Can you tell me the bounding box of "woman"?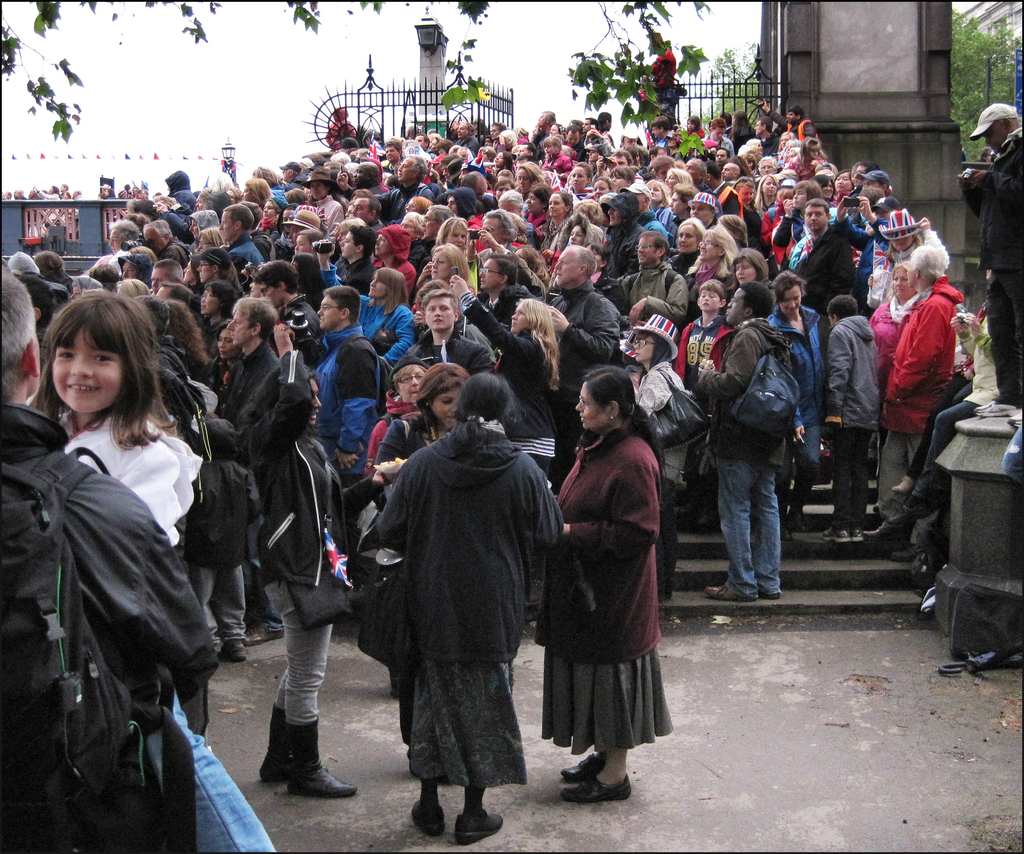
locate(536, 192, 577, 243).
